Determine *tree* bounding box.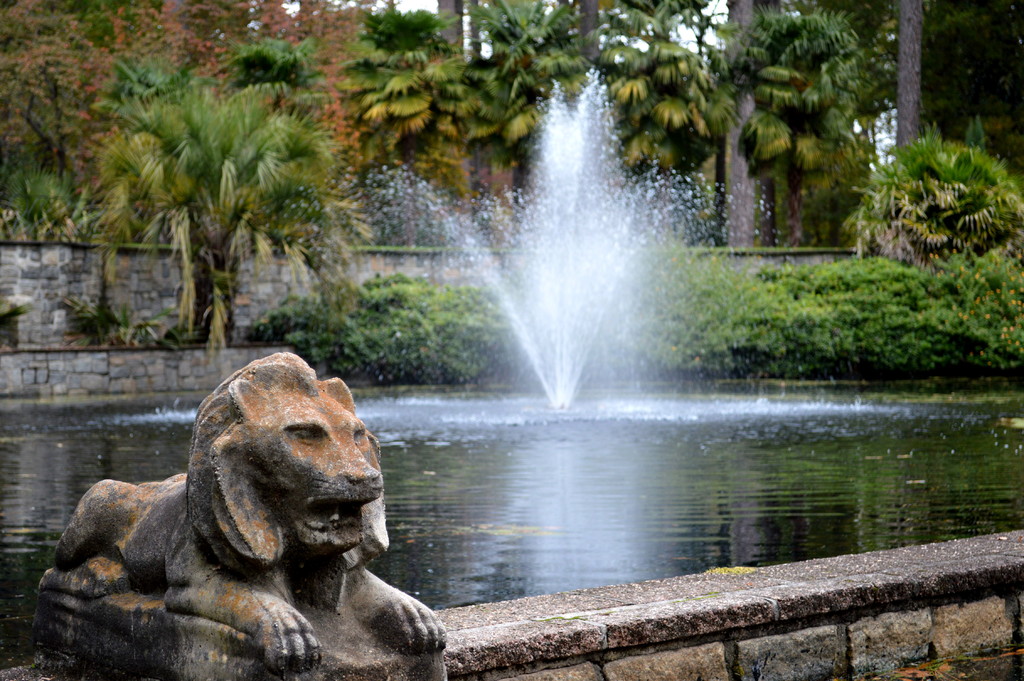
Determined: rect(90, 43, 342, 336).
